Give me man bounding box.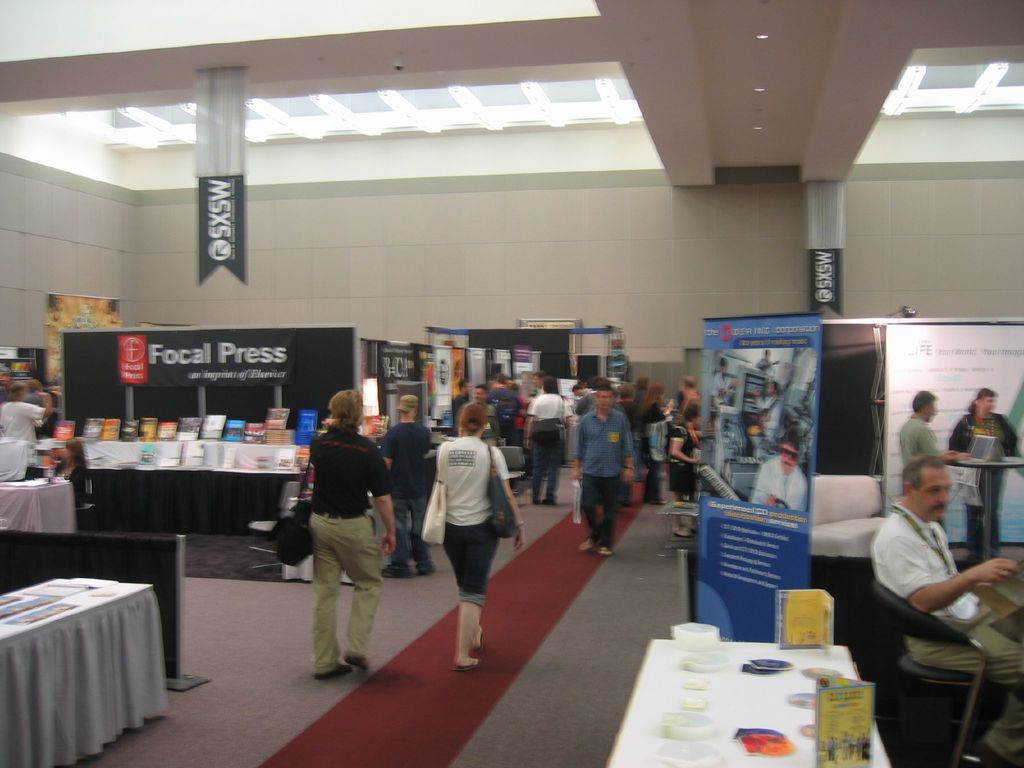
380:392:435:577.
